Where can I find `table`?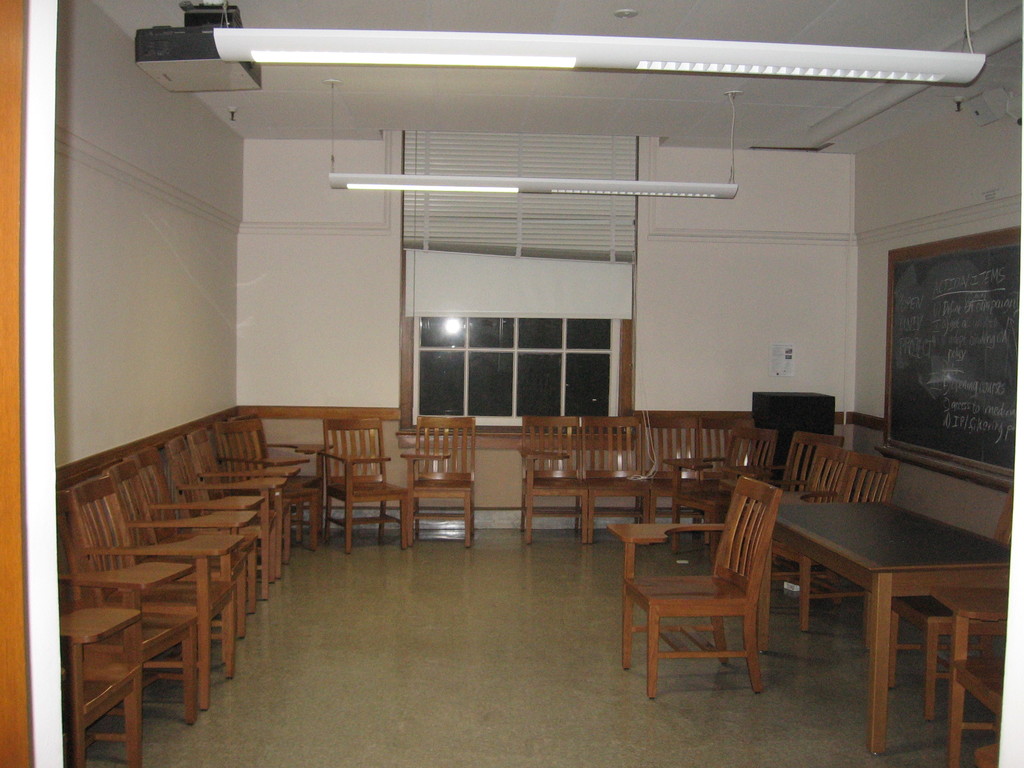
You can find it at box=[765, 468, 996, 738].
